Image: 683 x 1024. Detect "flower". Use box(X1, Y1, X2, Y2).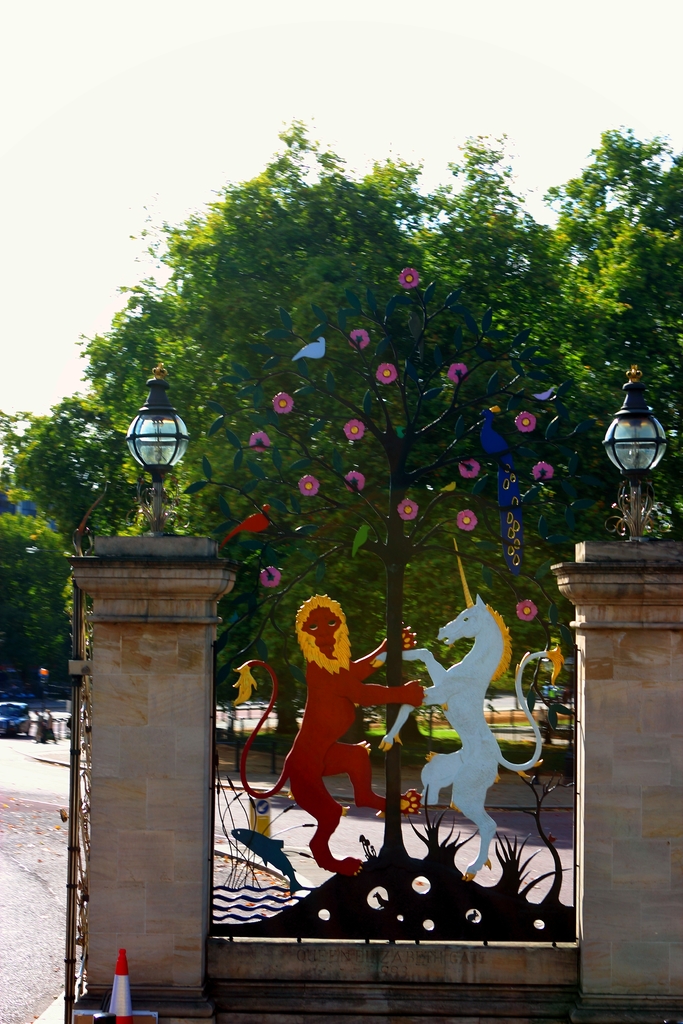
box(447, 362, 466, 383).
